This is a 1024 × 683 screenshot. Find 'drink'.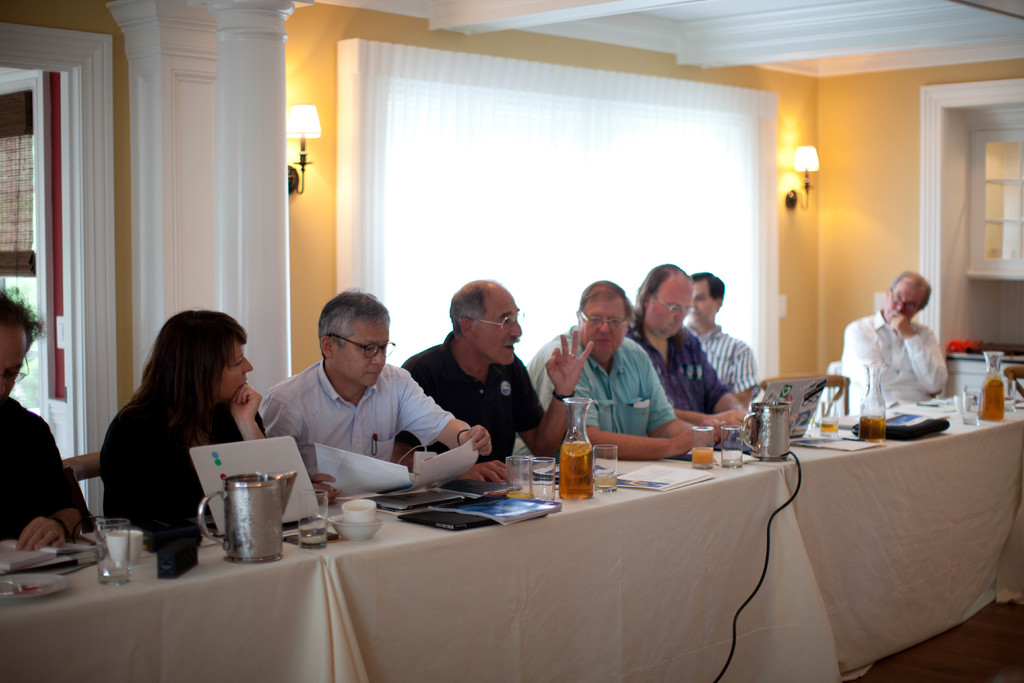
Bounding box: box=[691, 450, 712, 470].
